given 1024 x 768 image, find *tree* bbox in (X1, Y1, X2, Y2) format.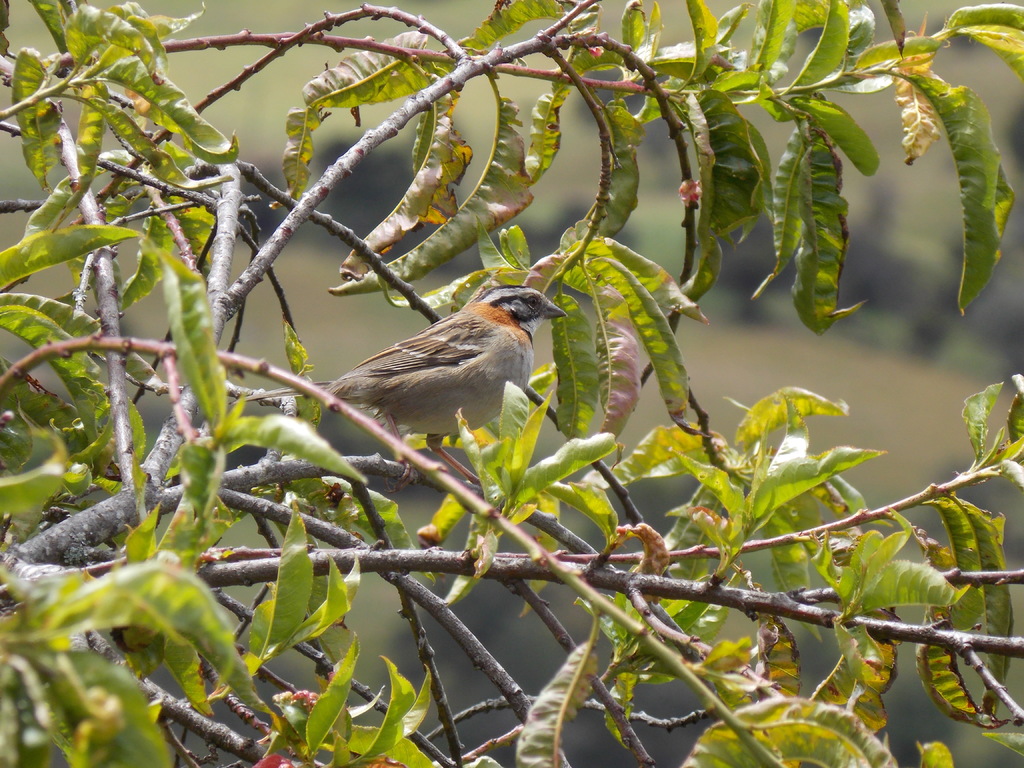
(0, 0, 1023, 767).
